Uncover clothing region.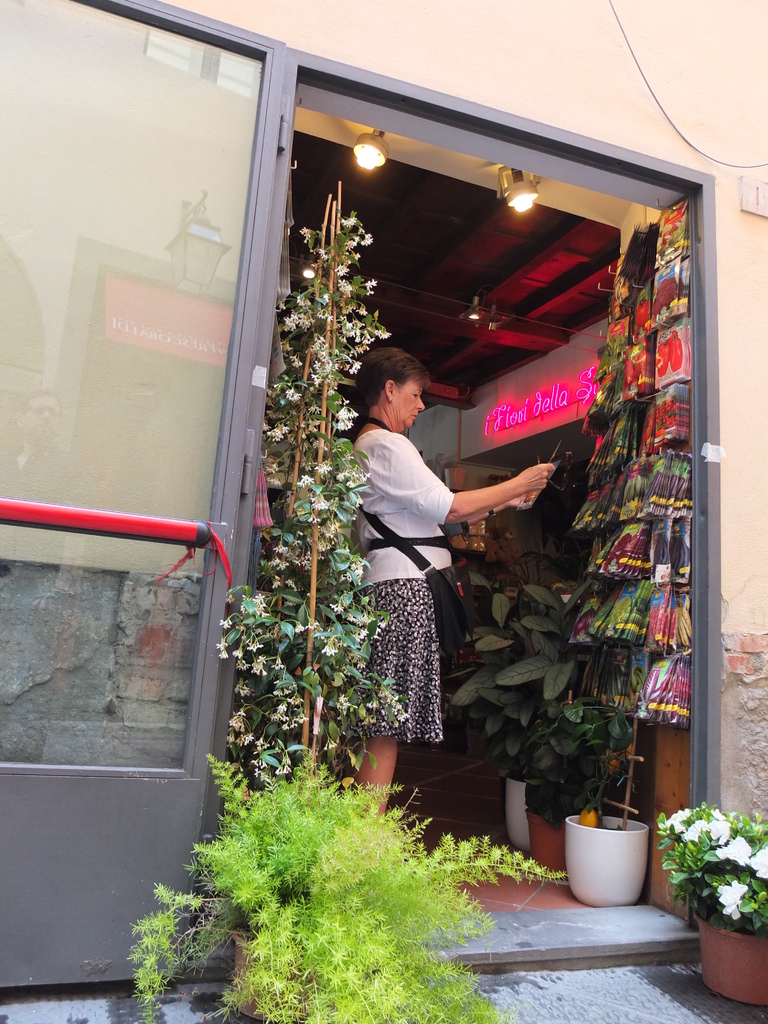
Uncovered: x1=335, y1=362, x2=506, y2=755.
